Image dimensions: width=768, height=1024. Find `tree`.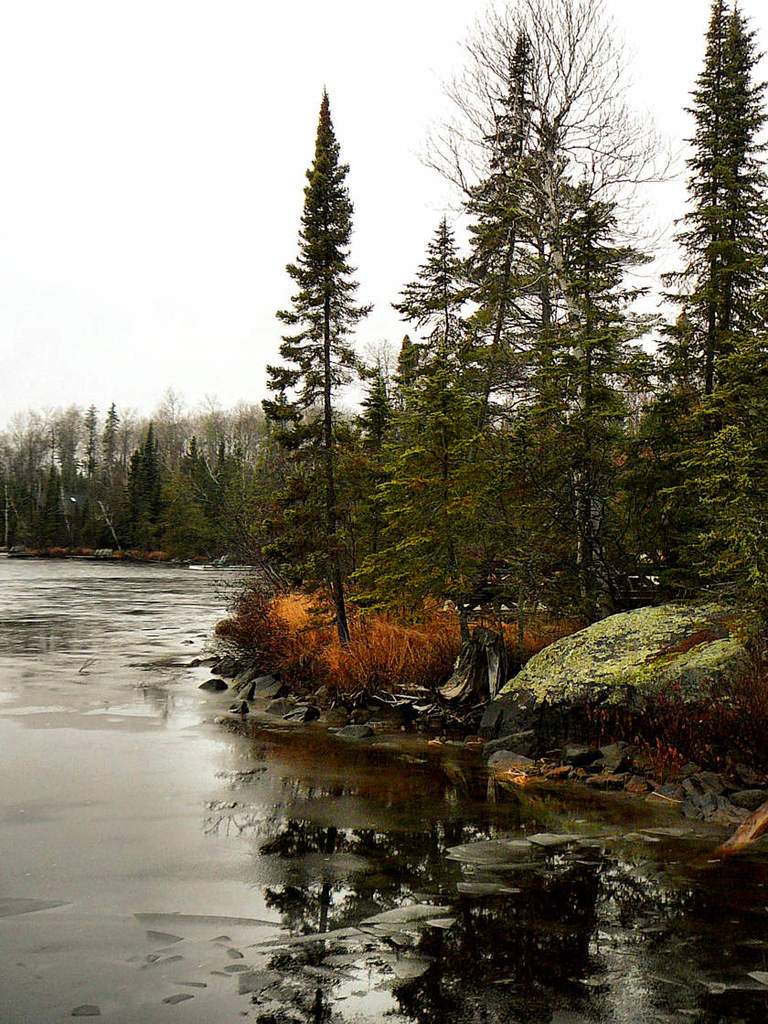
detection(71, 468, 111, 546).
